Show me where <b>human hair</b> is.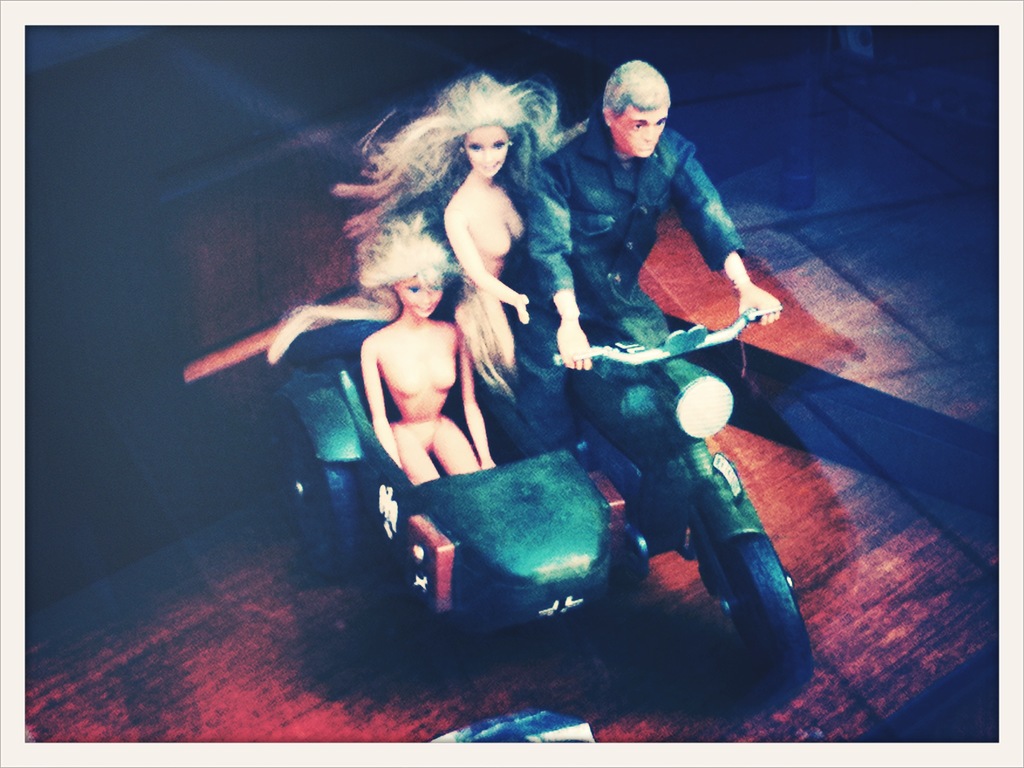
<b>human hair</b> is at [345,202,477,324].
